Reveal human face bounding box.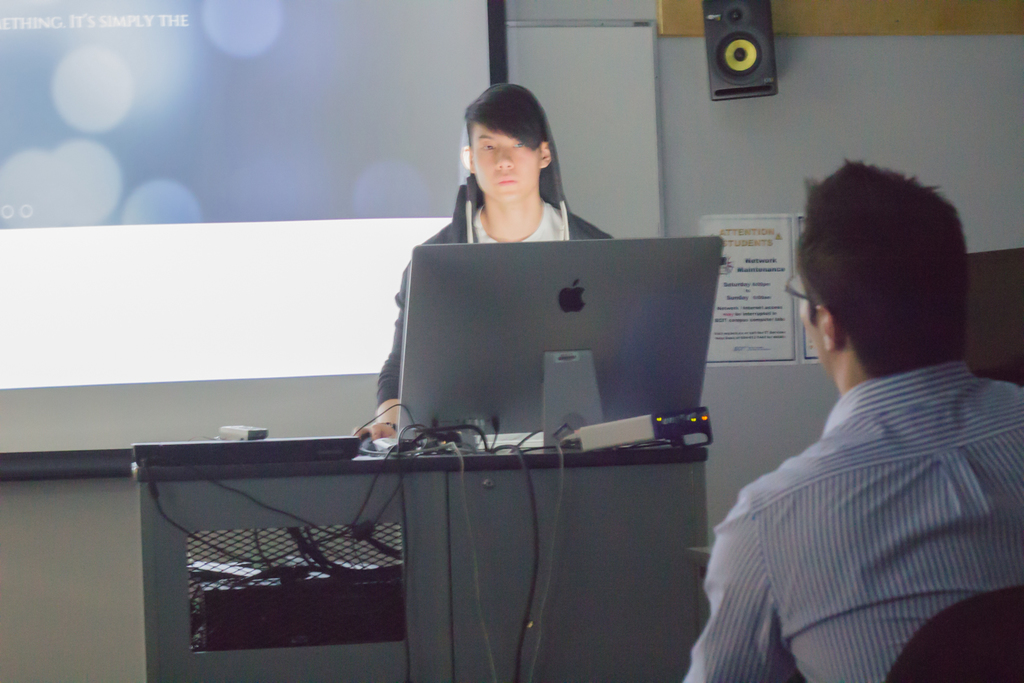
Revealed: (left=469, top=120, right=543, bottom=197).
